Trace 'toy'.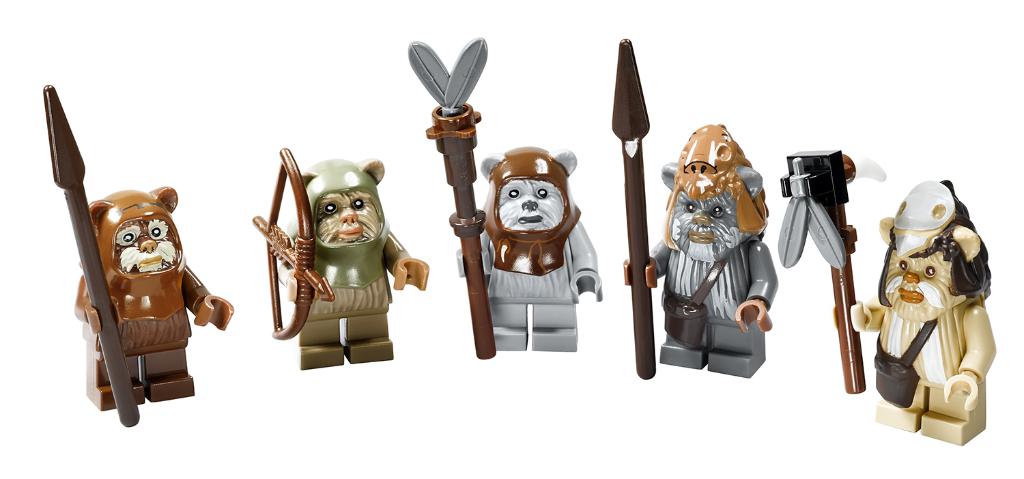
Traced to bbox=(45, 83, 230, 426).
